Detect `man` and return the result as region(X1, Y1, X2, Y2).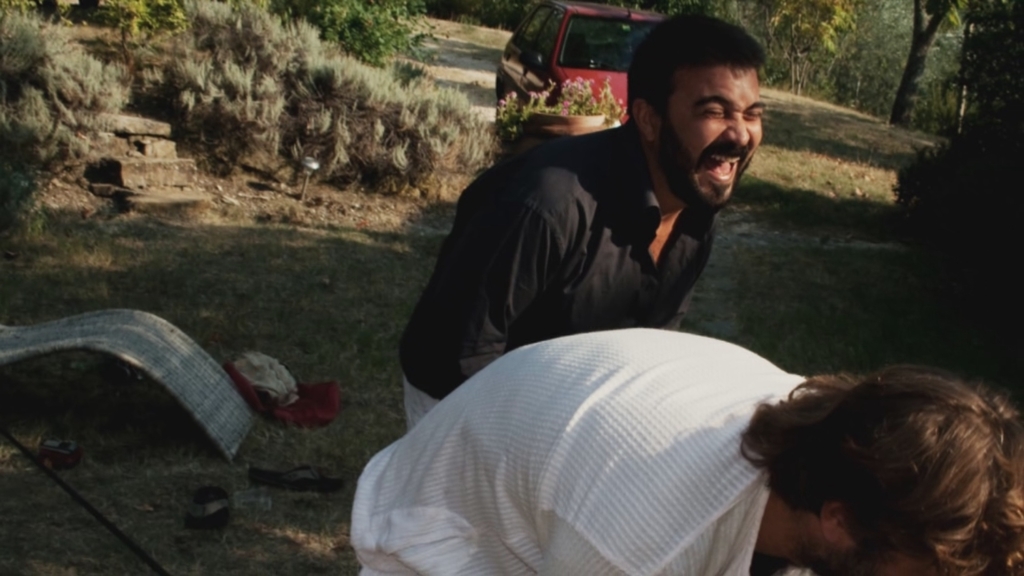
region(399, 12, 753, 430).
